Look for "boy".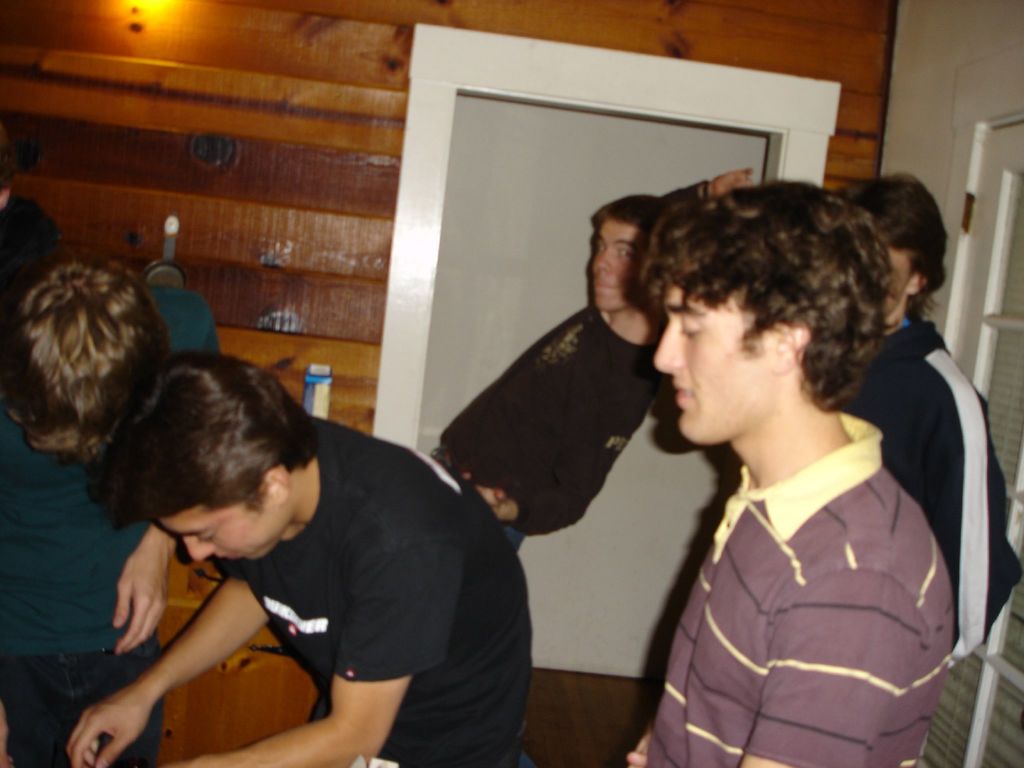
Found: rect(68, 351, 532, 765).
